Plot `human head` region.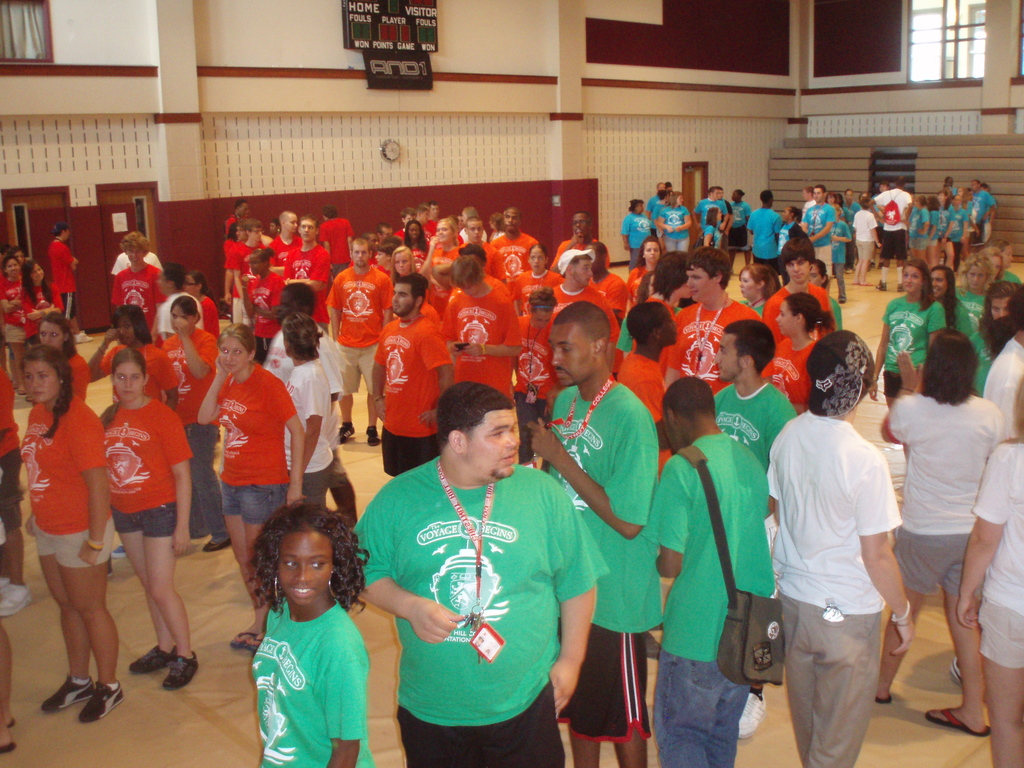
Plotted at bbox=[246, 247, 269, 275].
